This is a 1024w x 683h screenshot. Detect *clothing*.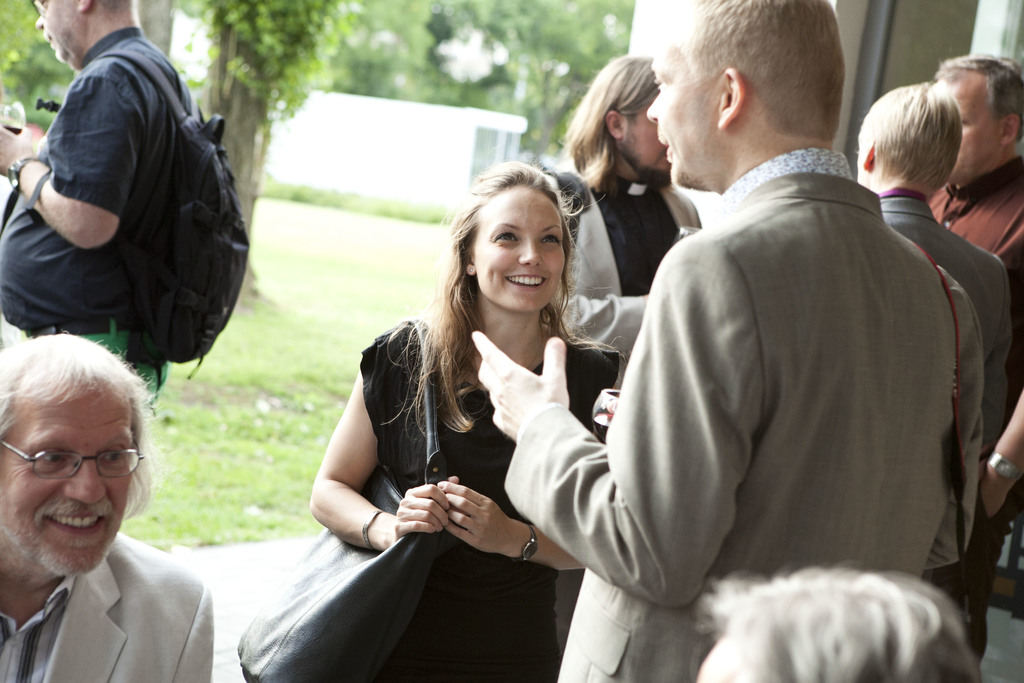
876/189/1021/678.
